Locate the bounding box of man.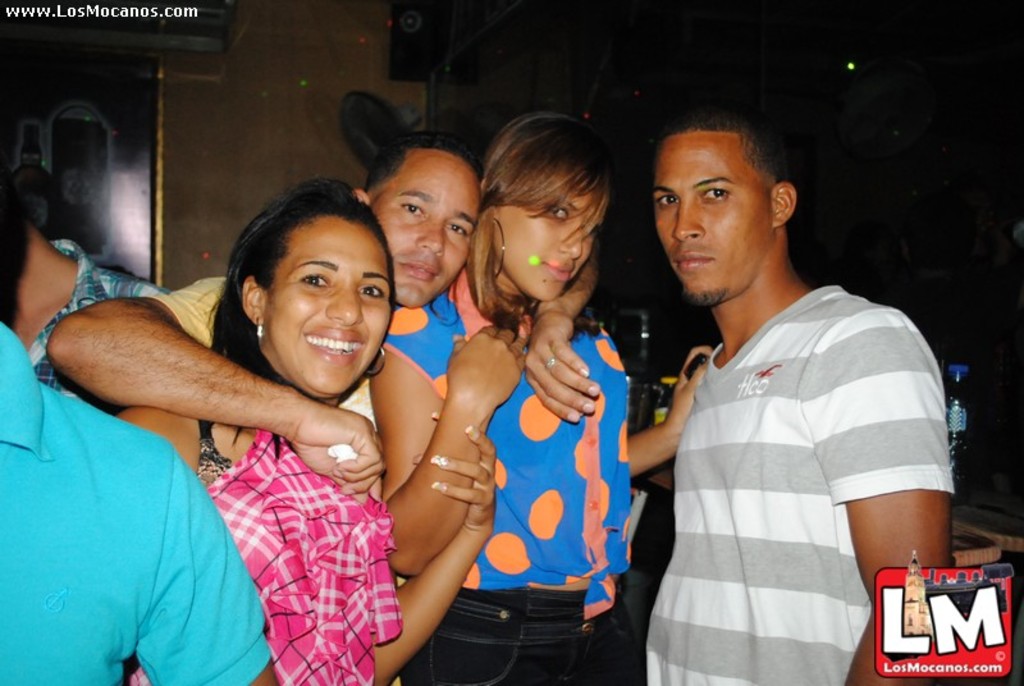
Bounding box: 614 72 951 685.
